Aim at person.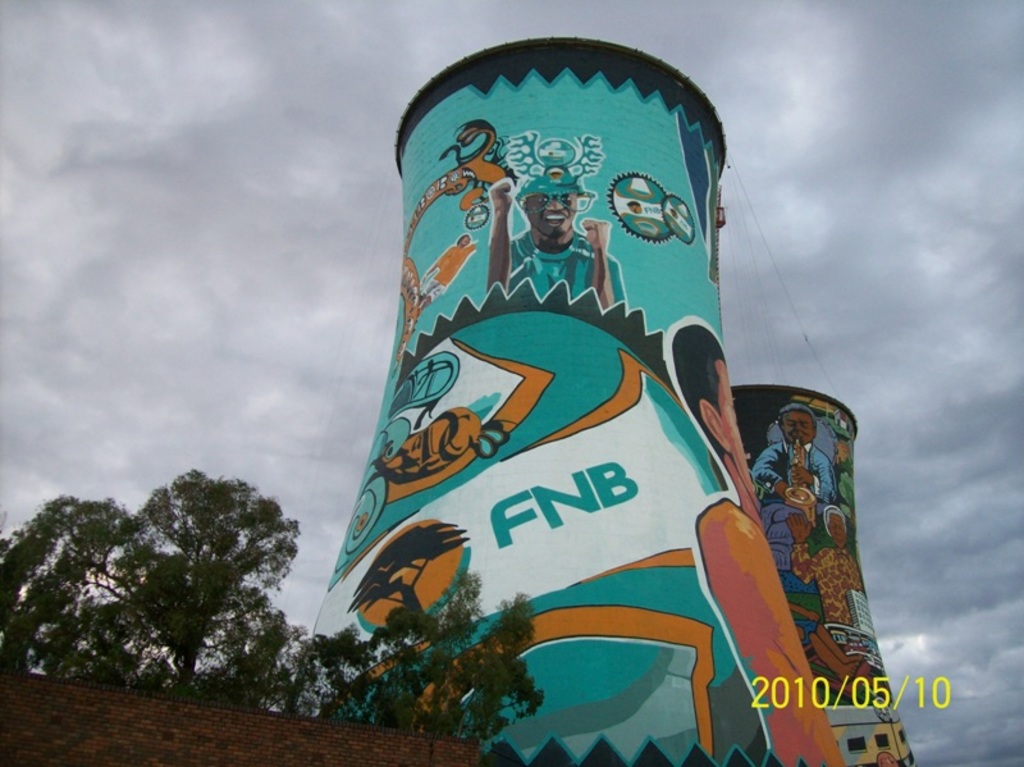
Aimed at pyautogui.locateOnScreen(791, 501, 886, 689).
